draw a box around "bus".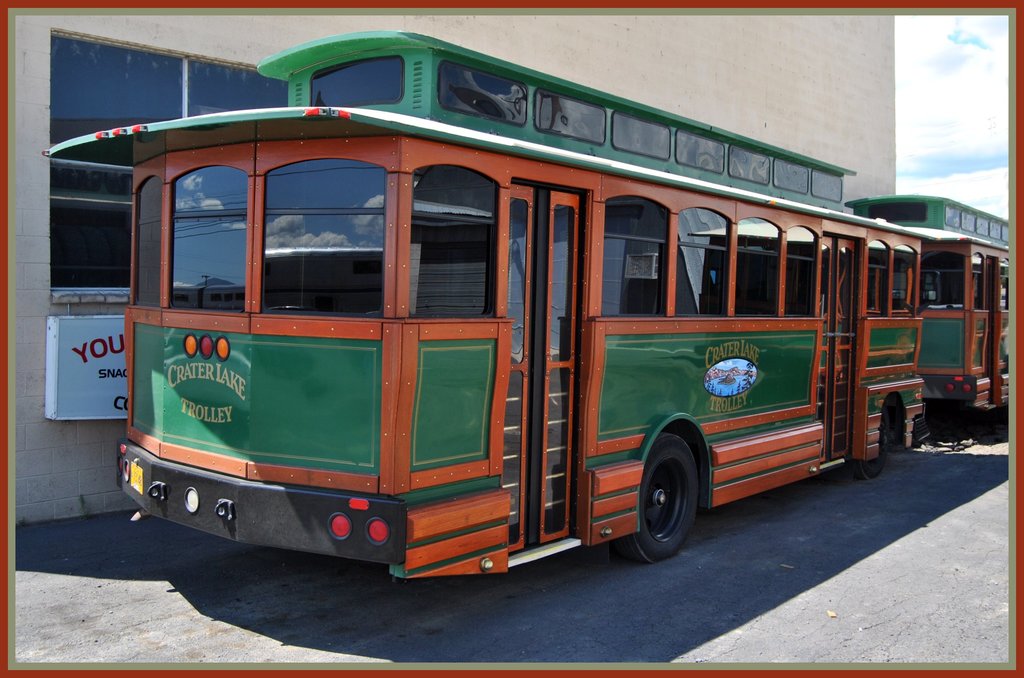
region(36, 29, 929, 572).
